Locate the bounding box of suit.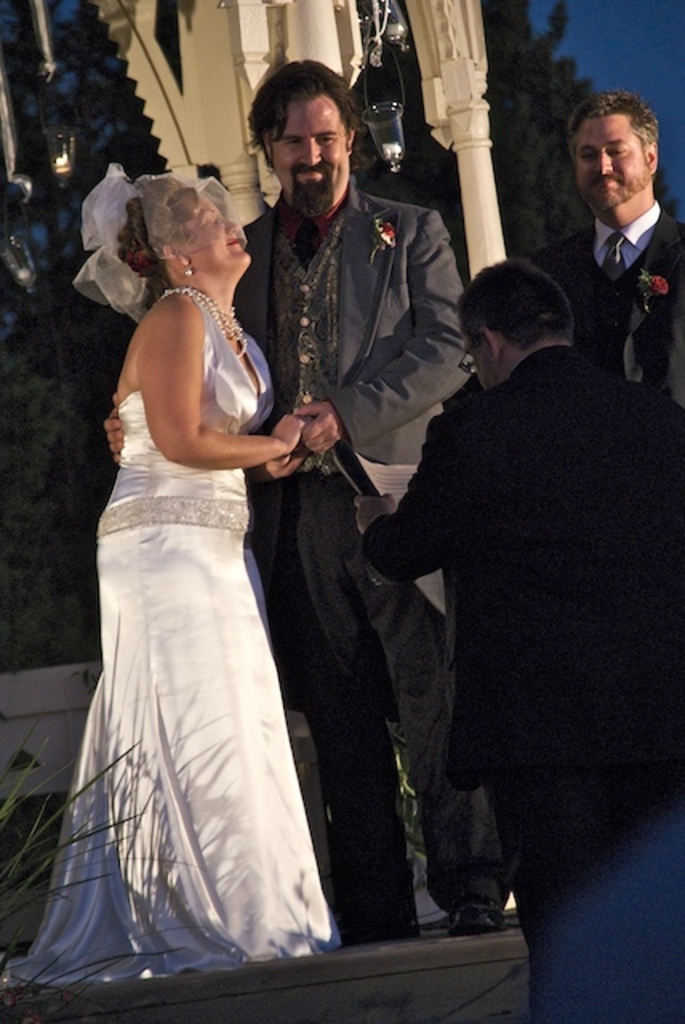
Bounding box: [357,352,683,1021].
